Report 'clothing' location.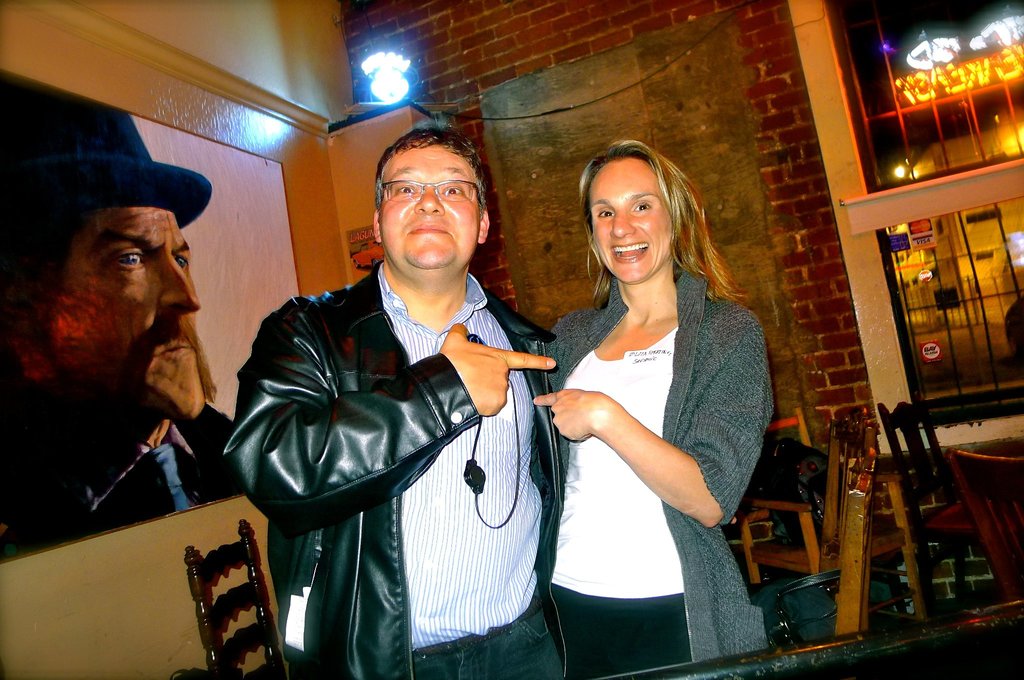
Report: {"x1": 555, "y1": 232, "x2": 783, "y2": 635}.
